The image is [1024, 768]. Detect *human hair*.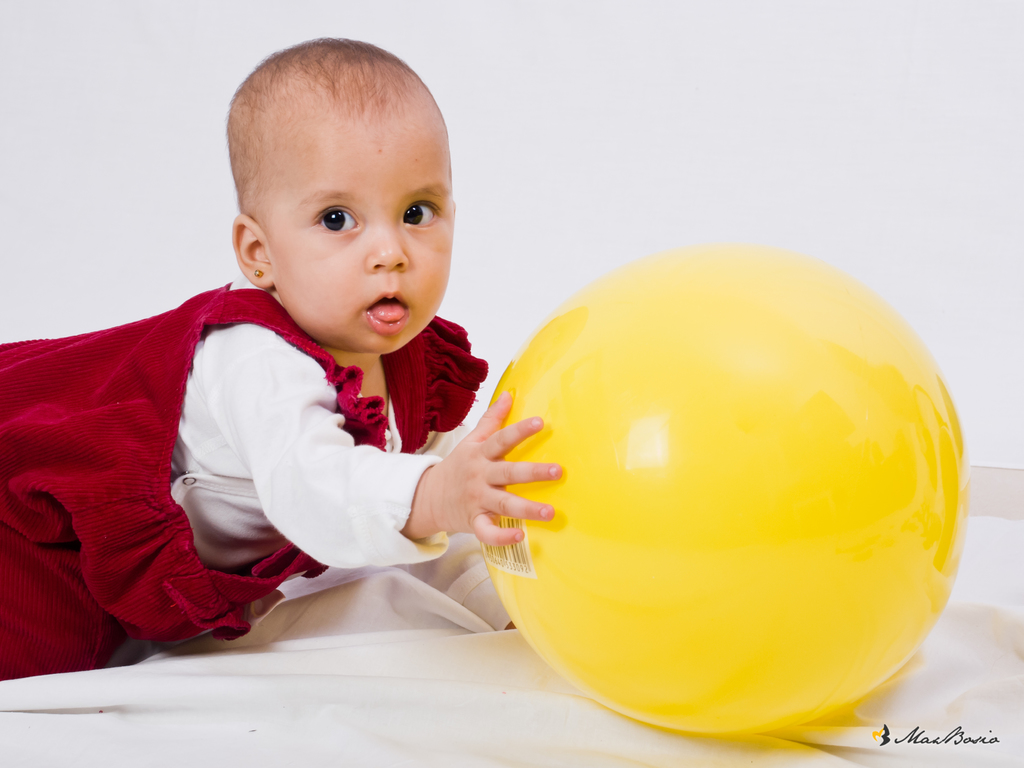
Detection: (223,35,411,208).
